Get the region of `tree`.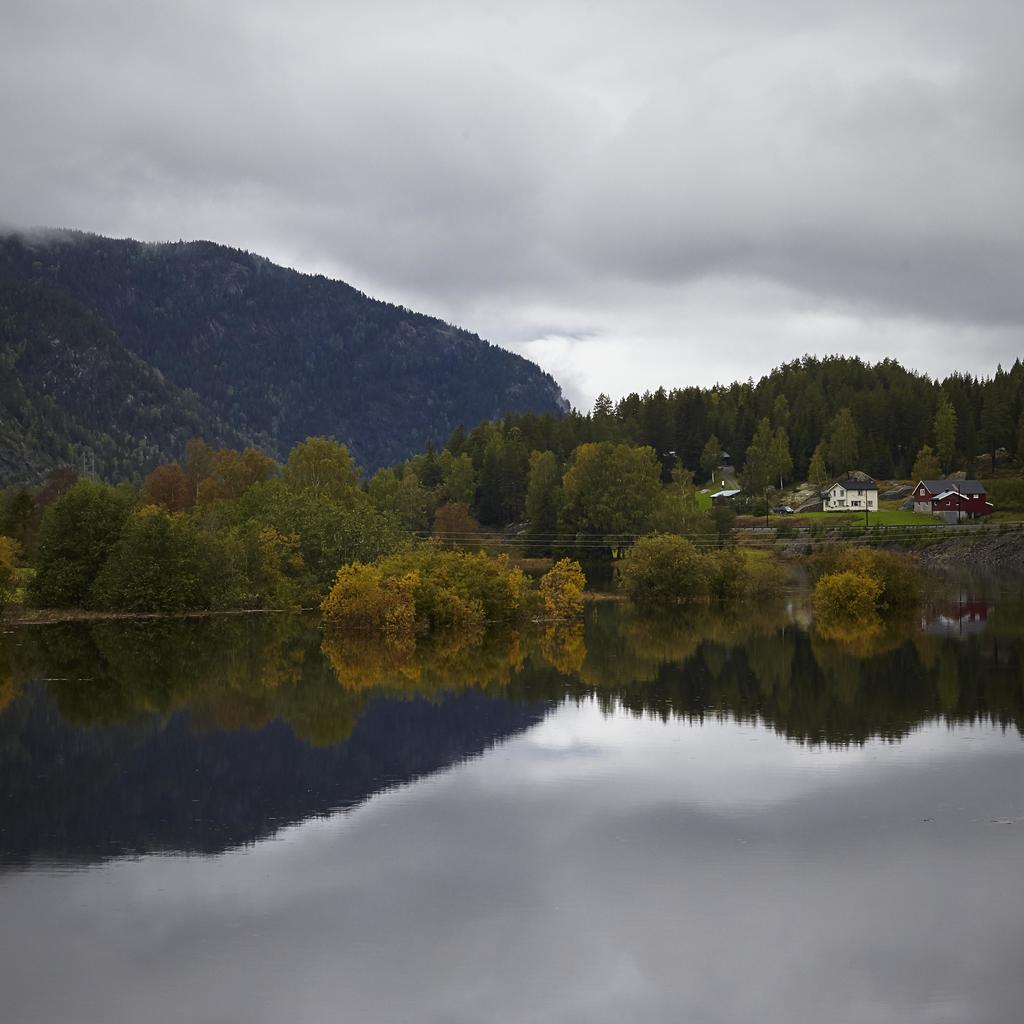
(x1=701, y1=433, x2=725, y2=484).
